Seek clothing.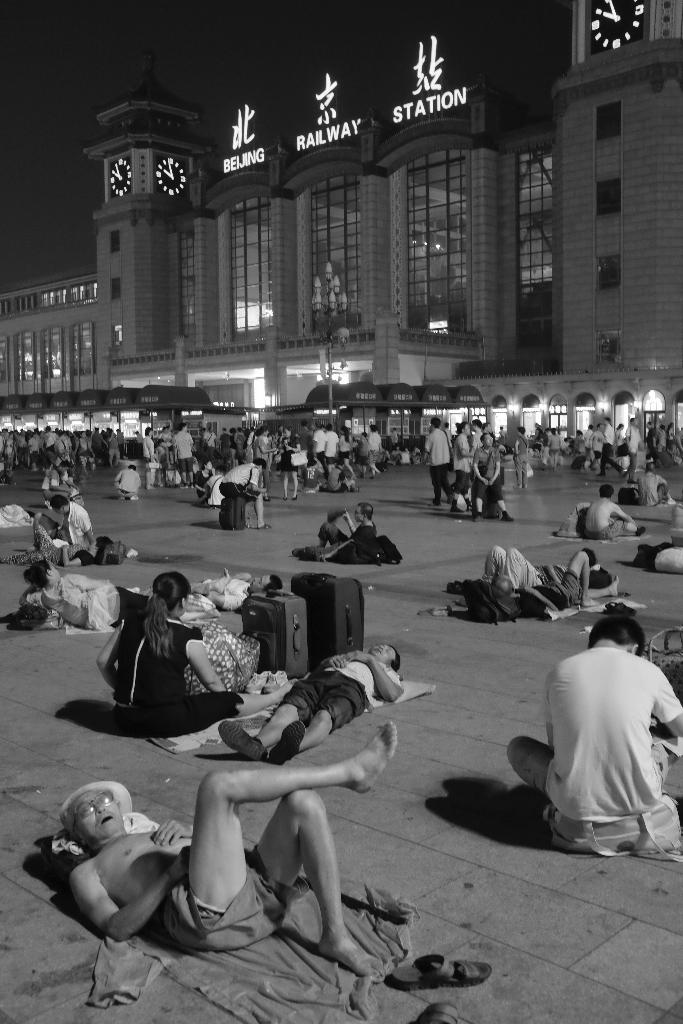
x1=23, y1=575, x2=152, y2=632.
